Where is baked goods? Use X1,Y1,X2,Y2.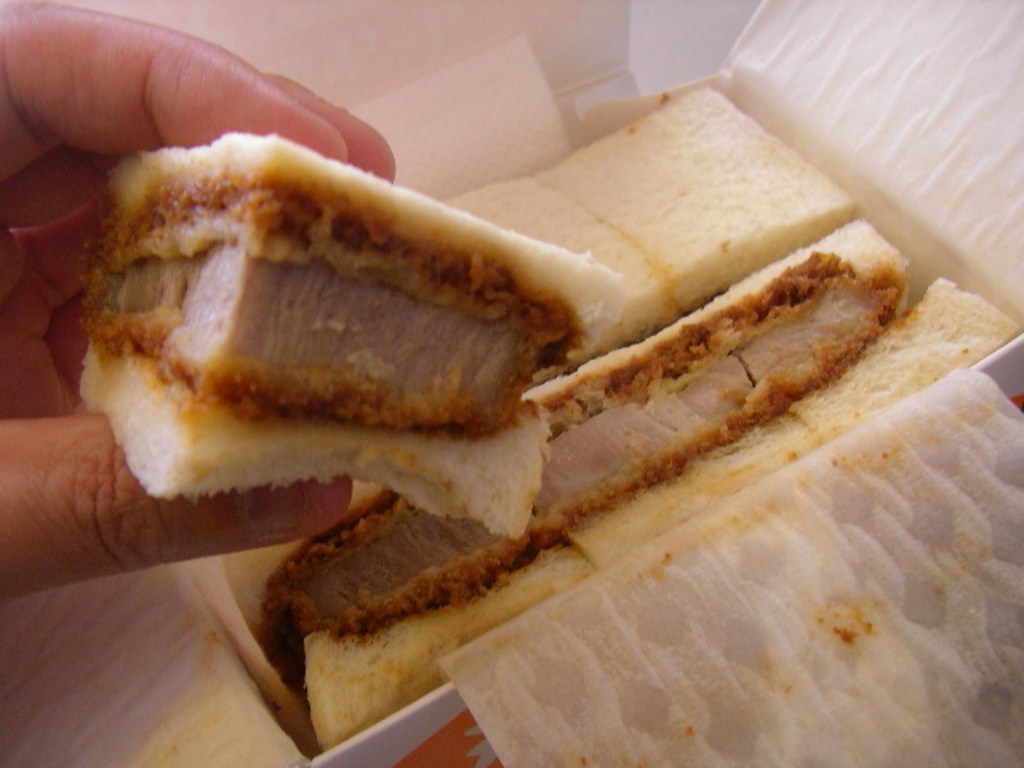
67,128,629,541.
